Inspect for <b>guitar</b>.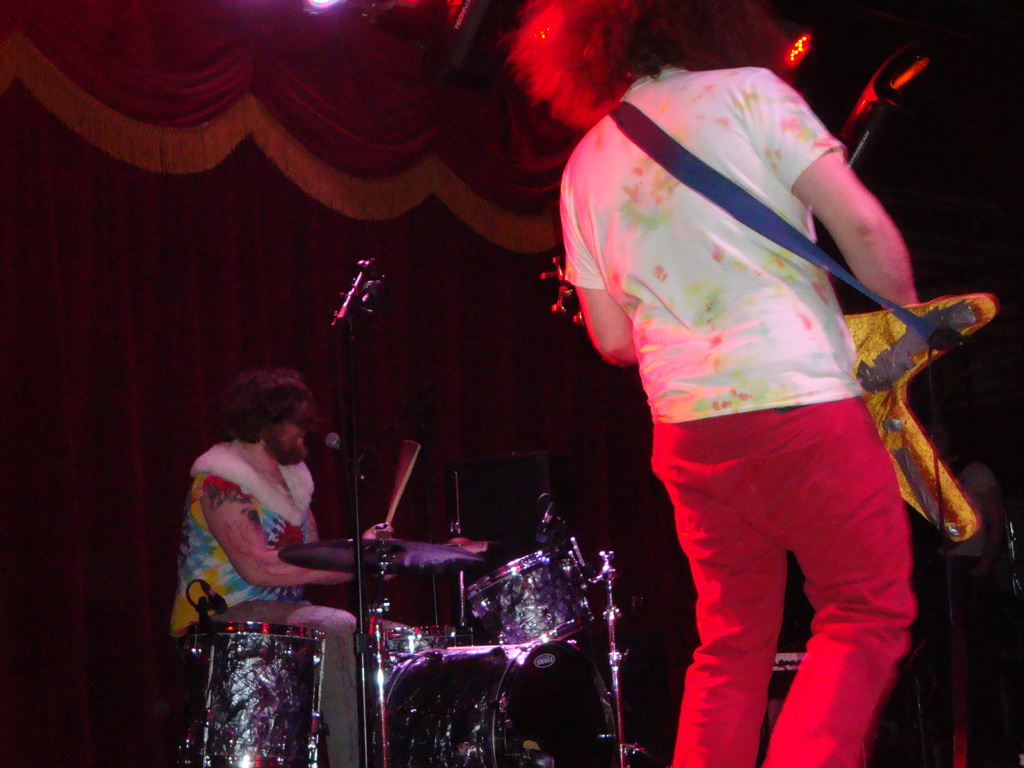
Inspection: 541:252:997:545.
